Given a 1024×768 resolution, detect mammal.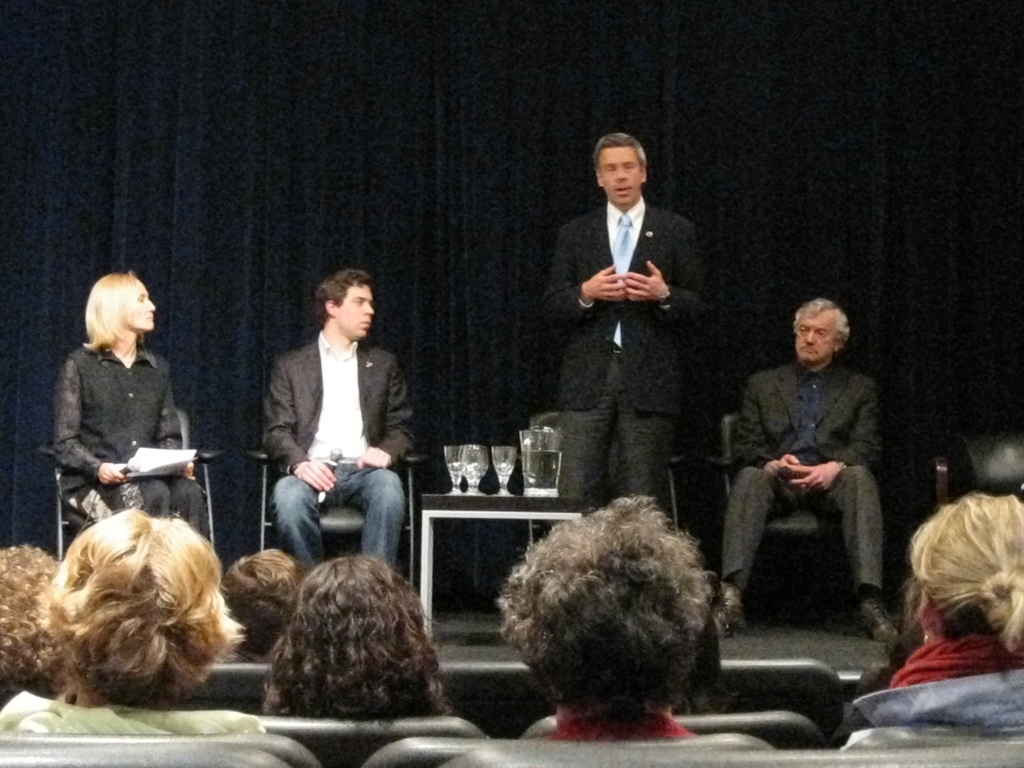
box(495, 492, 710, 752).
